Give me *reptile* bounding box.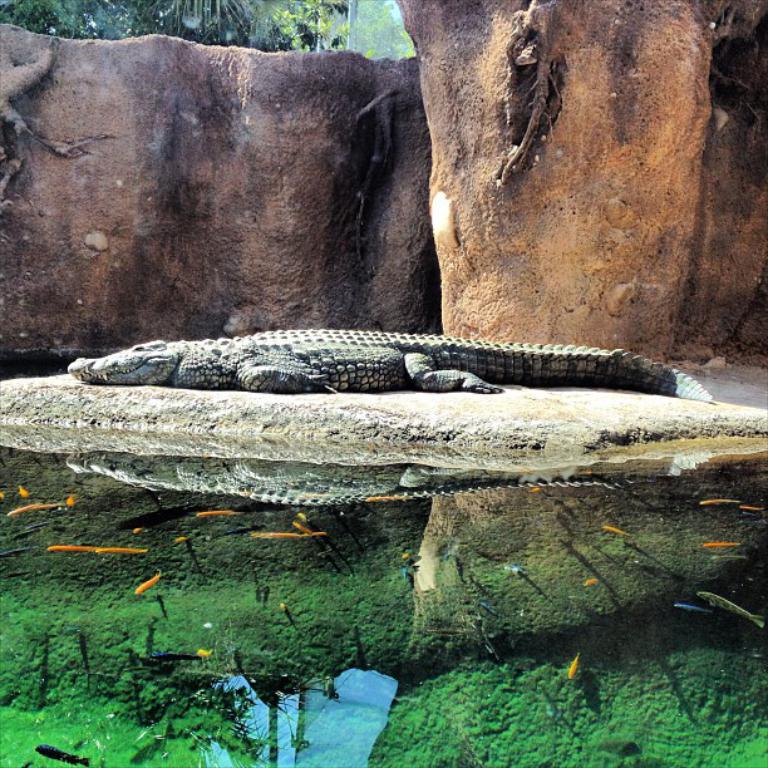
box(65, 328, 718, 402).
